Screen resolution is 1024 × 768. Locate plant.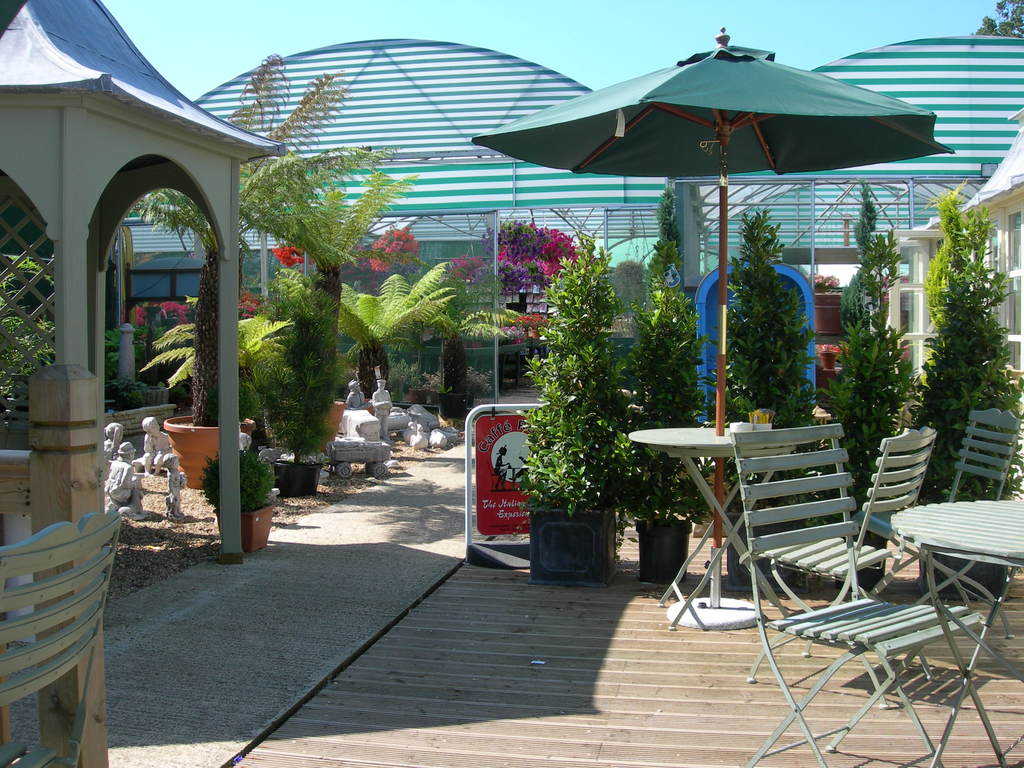
locate(901, 160, 1014, 492).
